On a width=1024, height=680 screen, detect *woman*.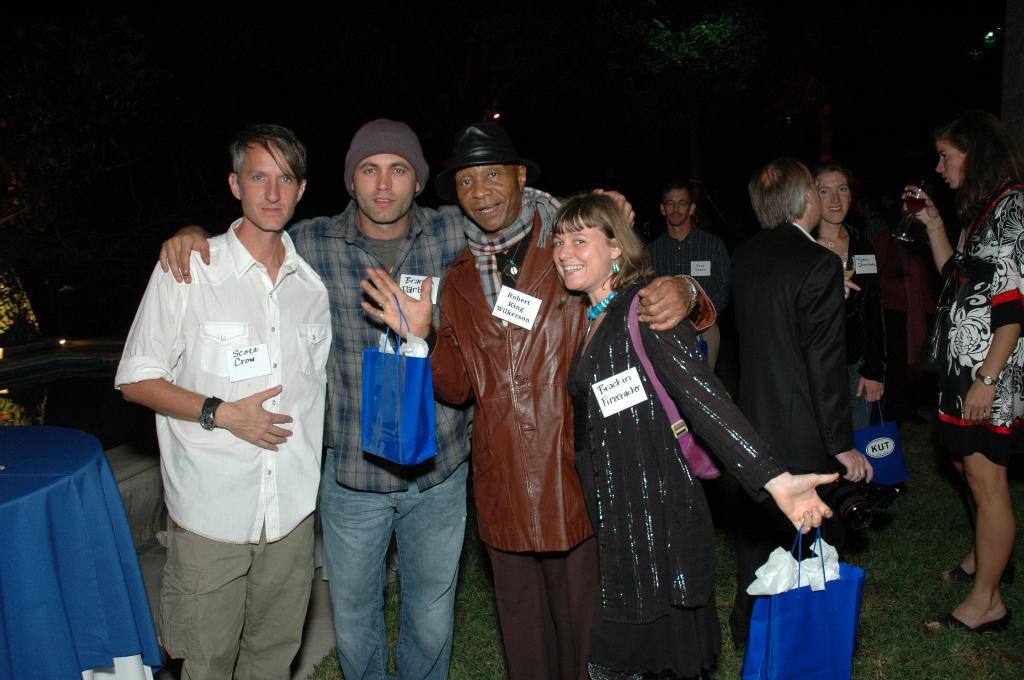
[559,184,743,668].
